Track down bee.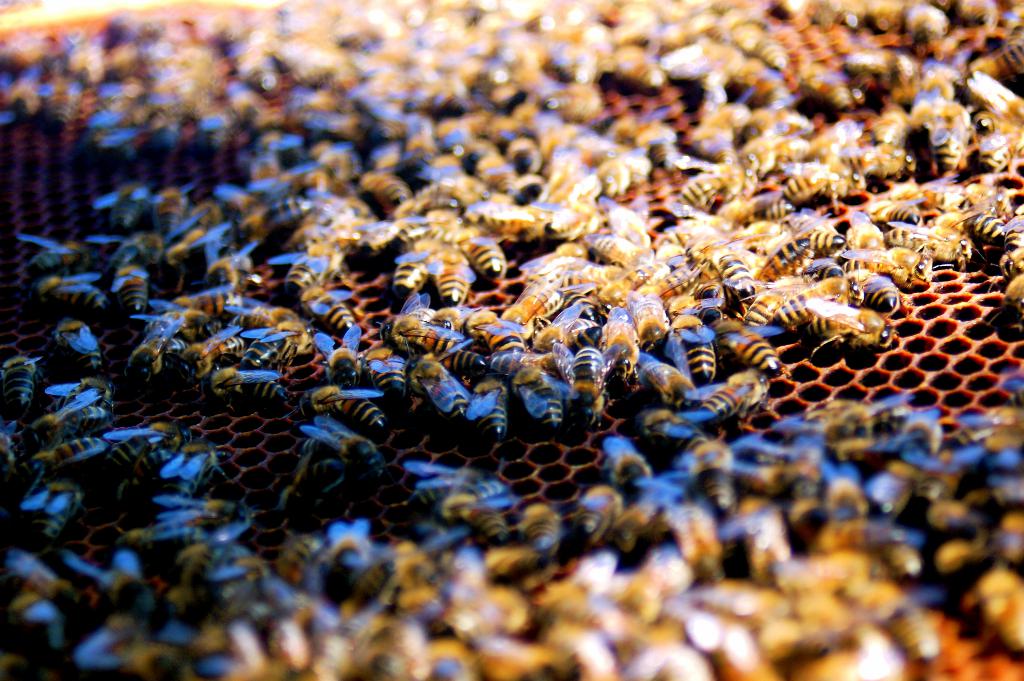
Tracked to (301, 382, 384, 426).
